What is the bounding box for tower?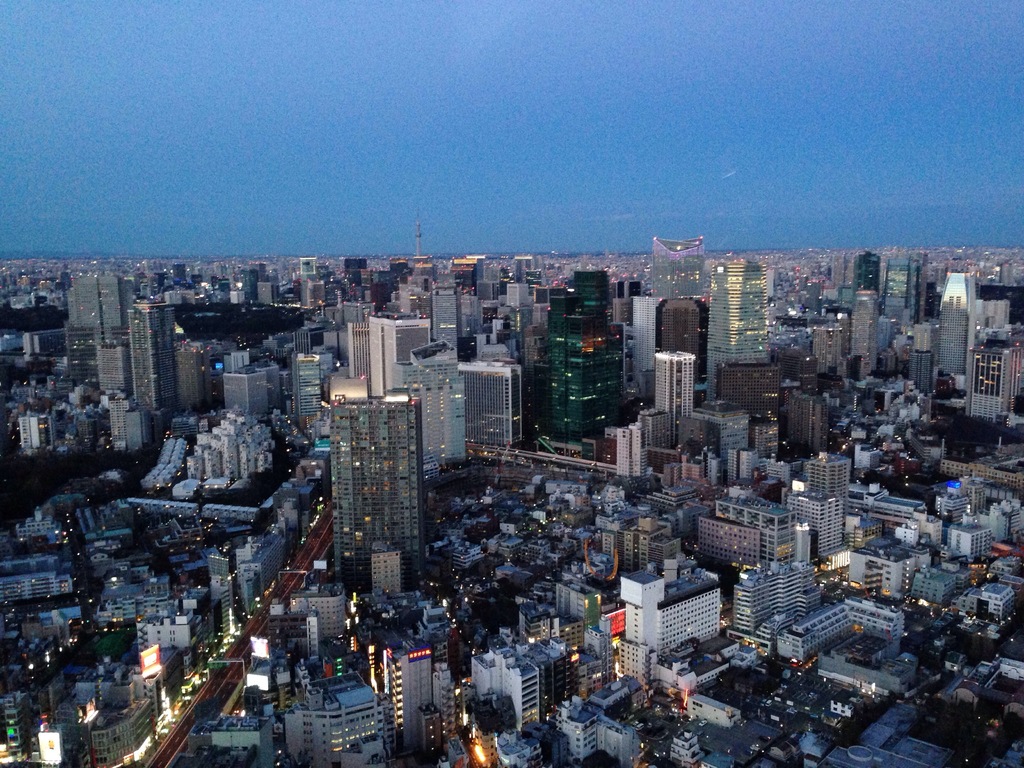
546 289 620 439.
